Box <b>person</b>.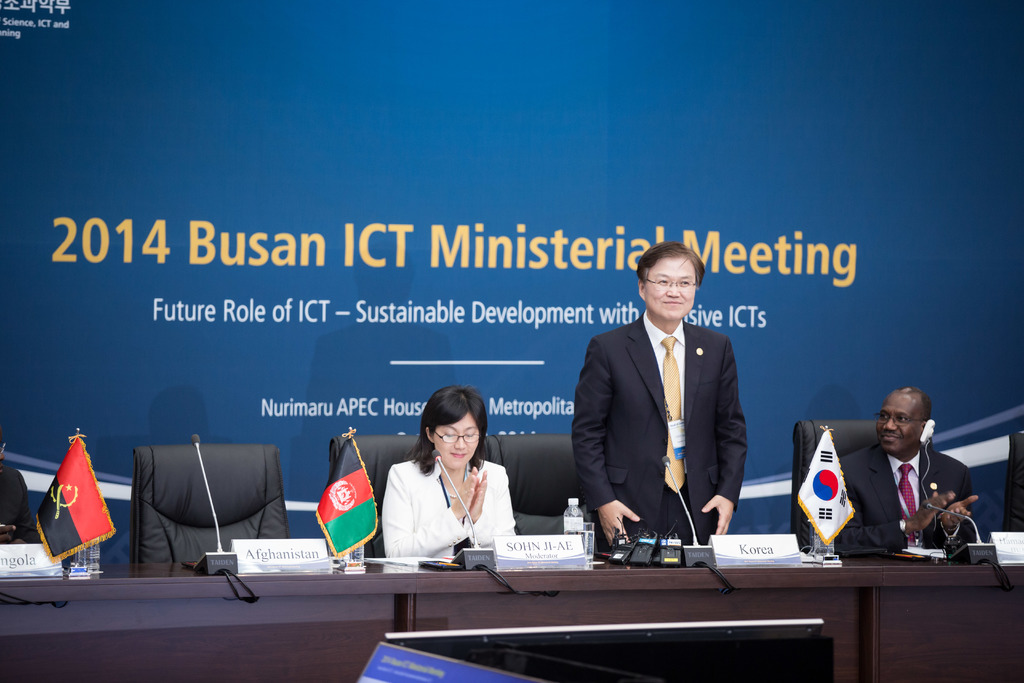
region(0, 438, 39, 546).
